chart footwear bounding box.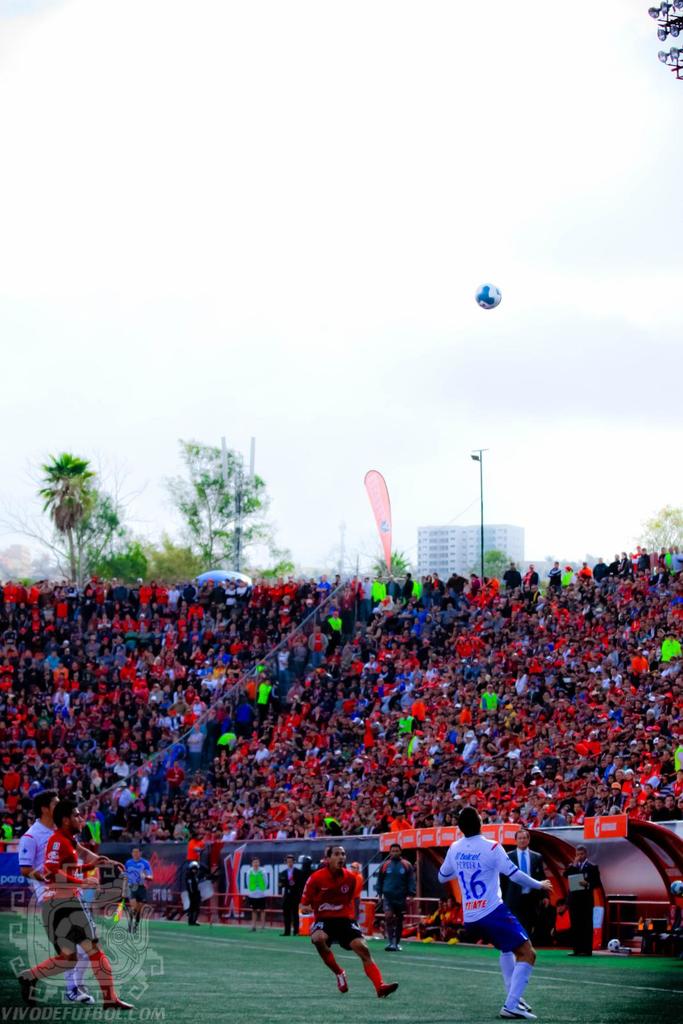
Charted: [left=109, top=1000, right=135, bottom=1017].
